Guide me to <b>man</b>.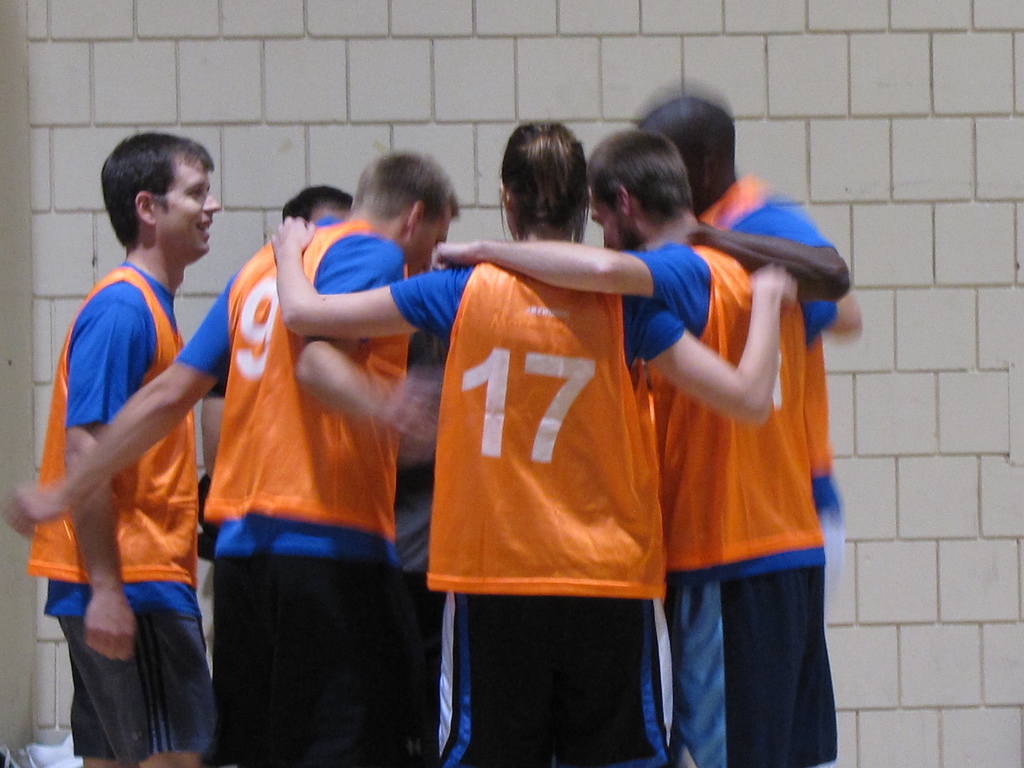
Guidance: {"x1": 202, "y1": 186, "x2": 359, "y2": 477}.
